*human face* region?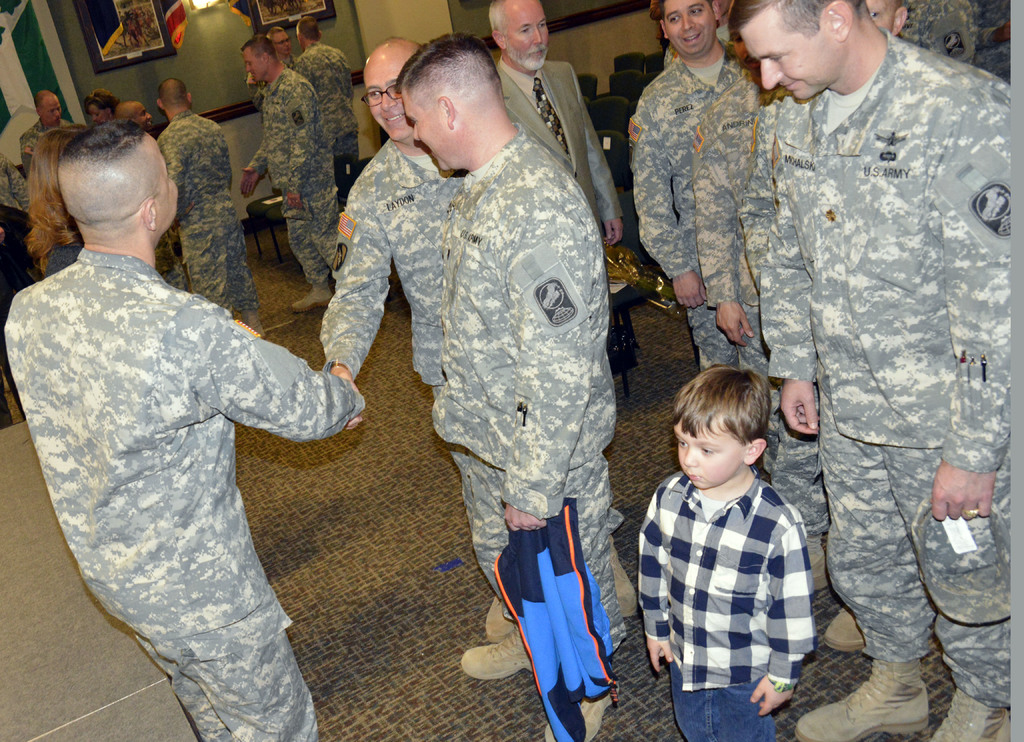
(739, 2, 837, 106)
